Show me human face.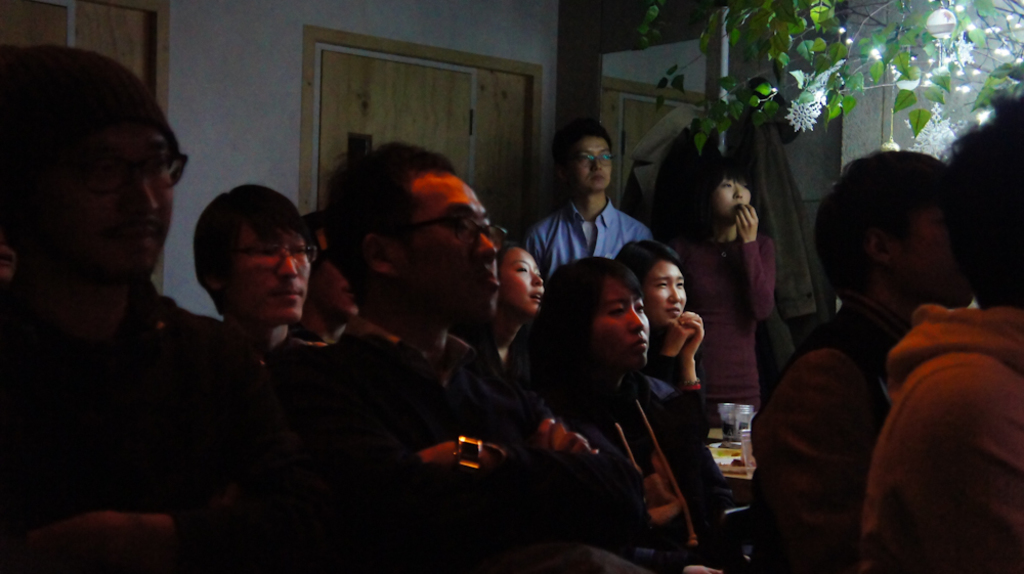
human face is here: (724, 182, 751, 217).
